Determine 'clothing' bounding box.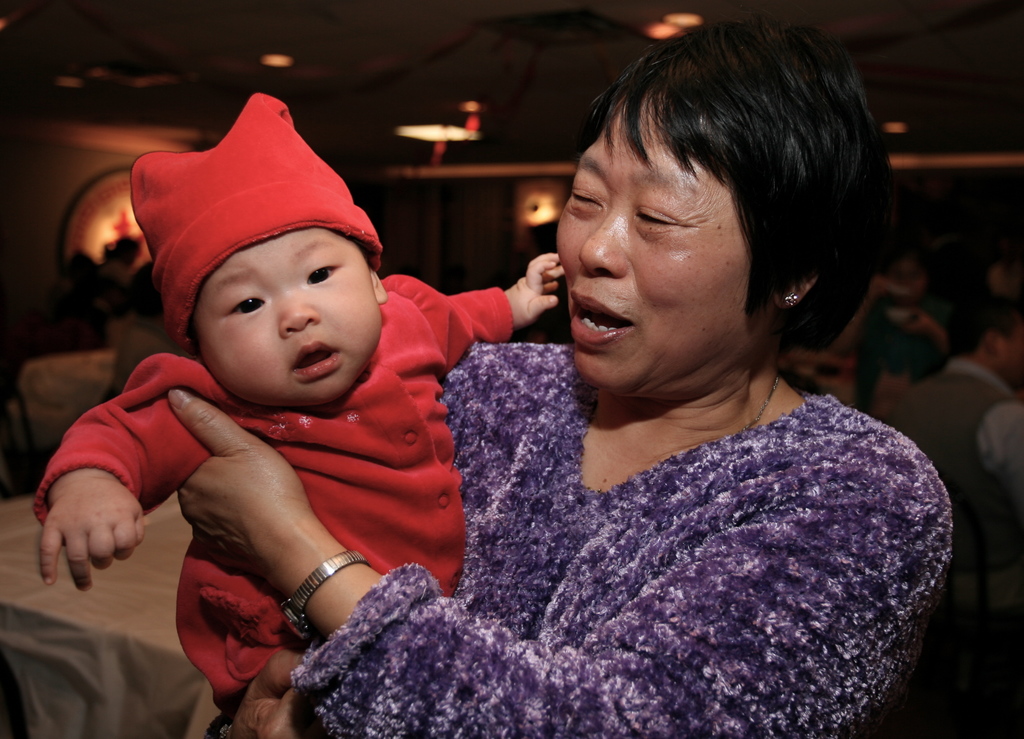
Determined: l=403, t=316, r=947, b=736.
